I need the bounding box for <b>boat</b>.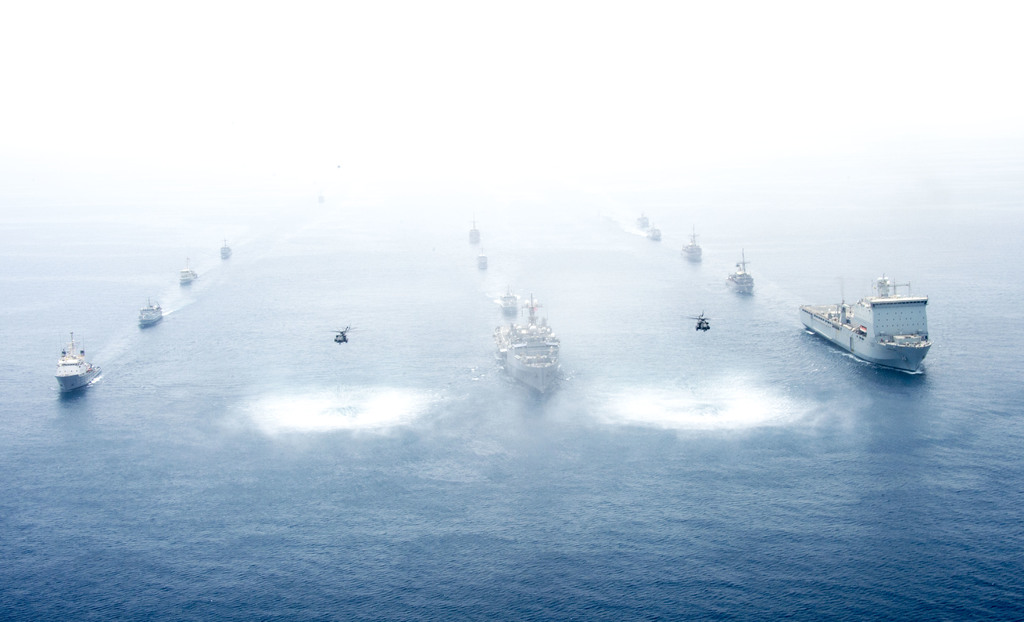
Here it is: l=55, t=330, r=104, b=387.
